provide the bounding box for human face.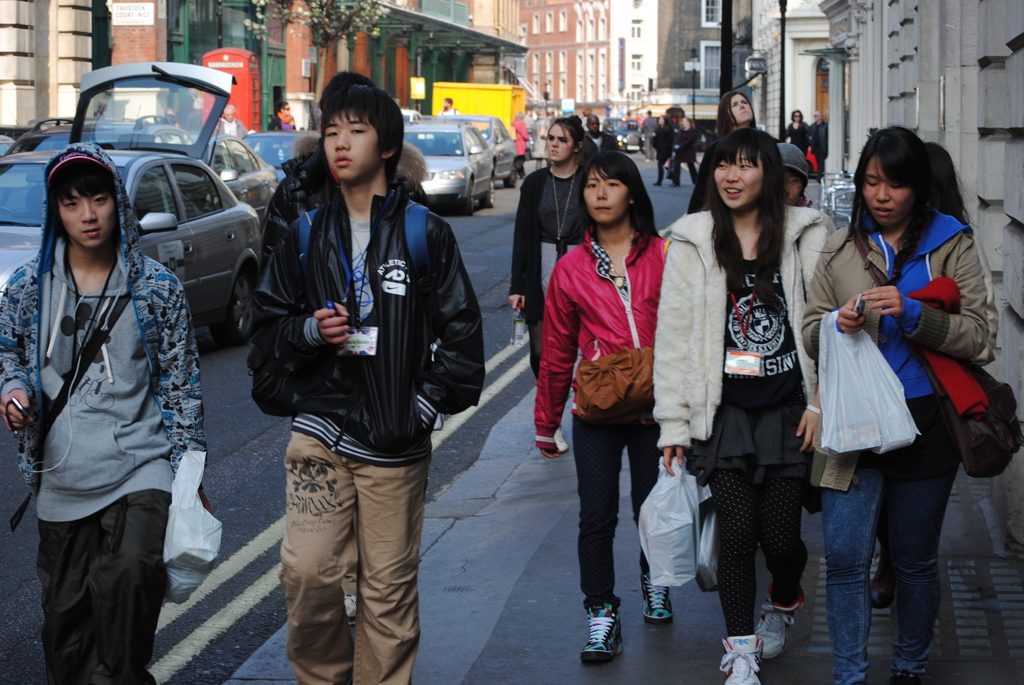
Rect(726, 91, 756, 127).
